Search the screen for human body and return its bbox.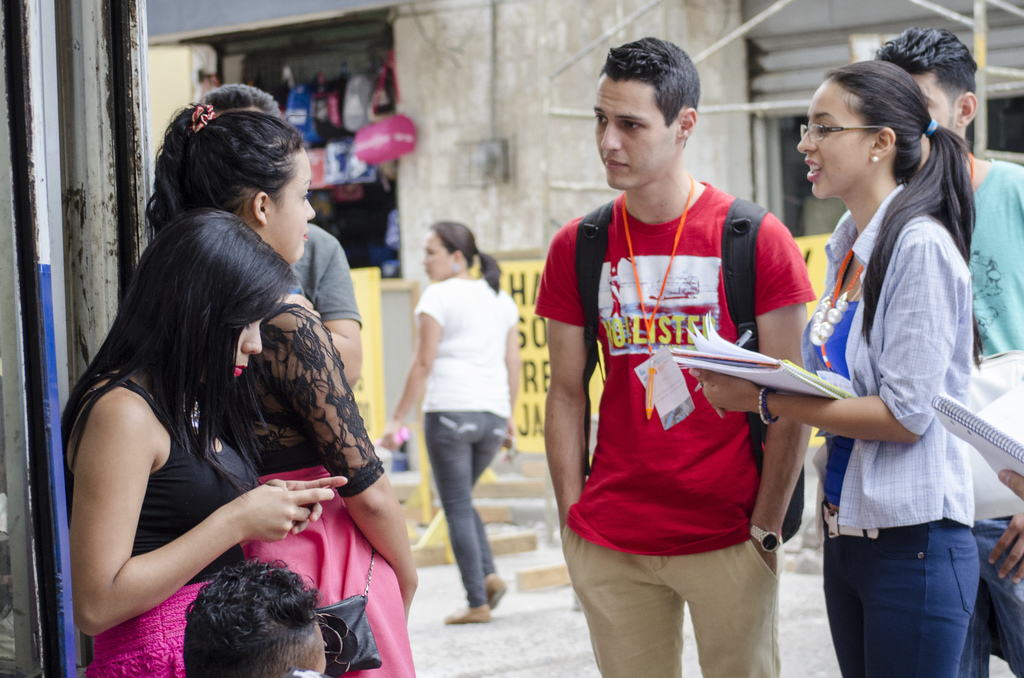
Found: <region>689, 58, 988, 677</region>.
